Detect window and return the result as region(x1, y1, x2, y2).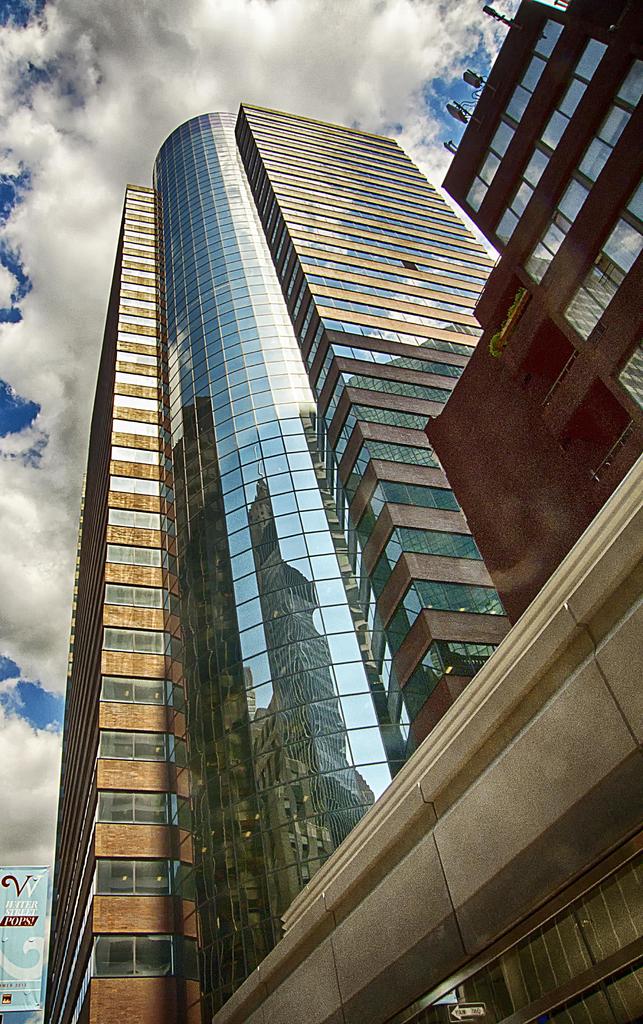
region(624, 335, 642, 405).
